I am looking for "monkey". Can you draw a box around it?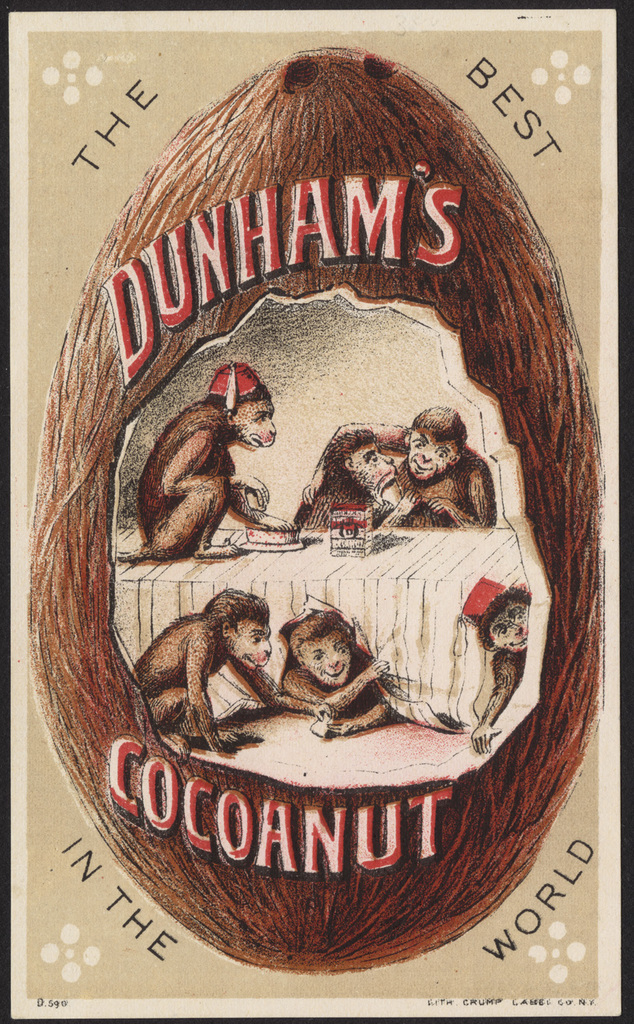
Sure, the bounding box is box(137, 361, 277, 565).
